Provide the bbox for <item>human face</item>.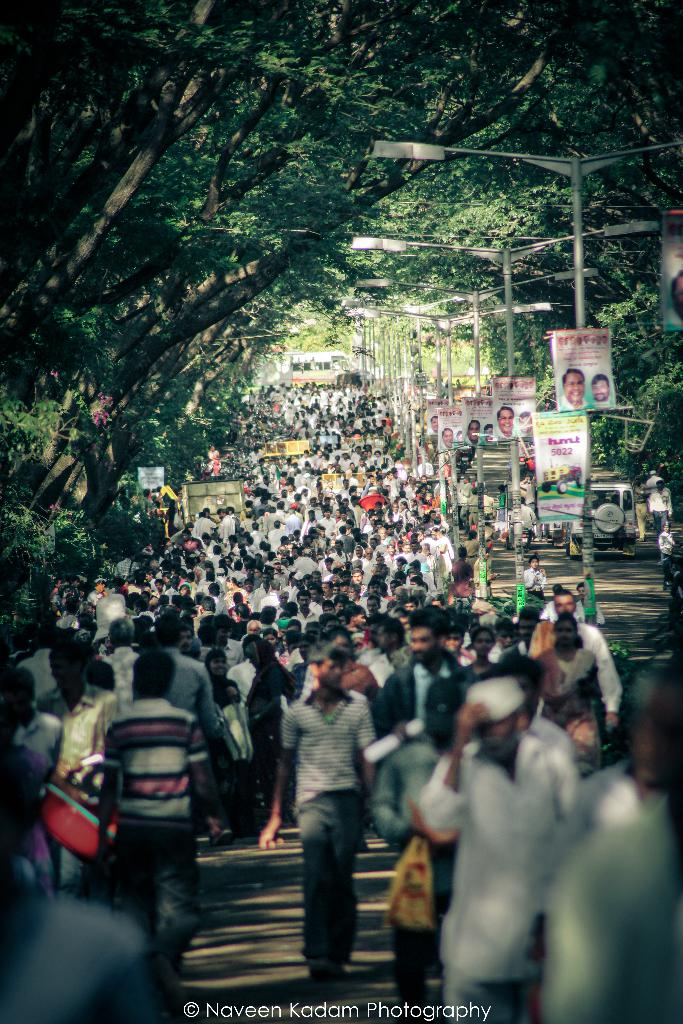
pyautogui.locateOnScreen(278, 596, 287, 605).
